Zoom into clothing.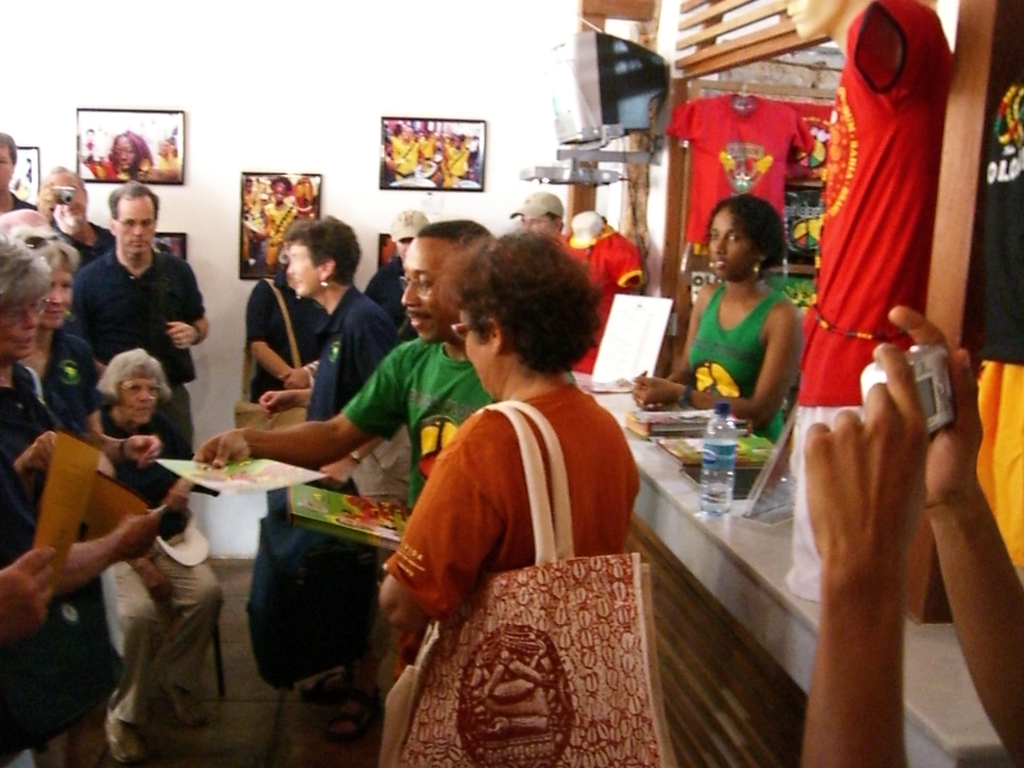
Zoom target: [381,382,643,632].
